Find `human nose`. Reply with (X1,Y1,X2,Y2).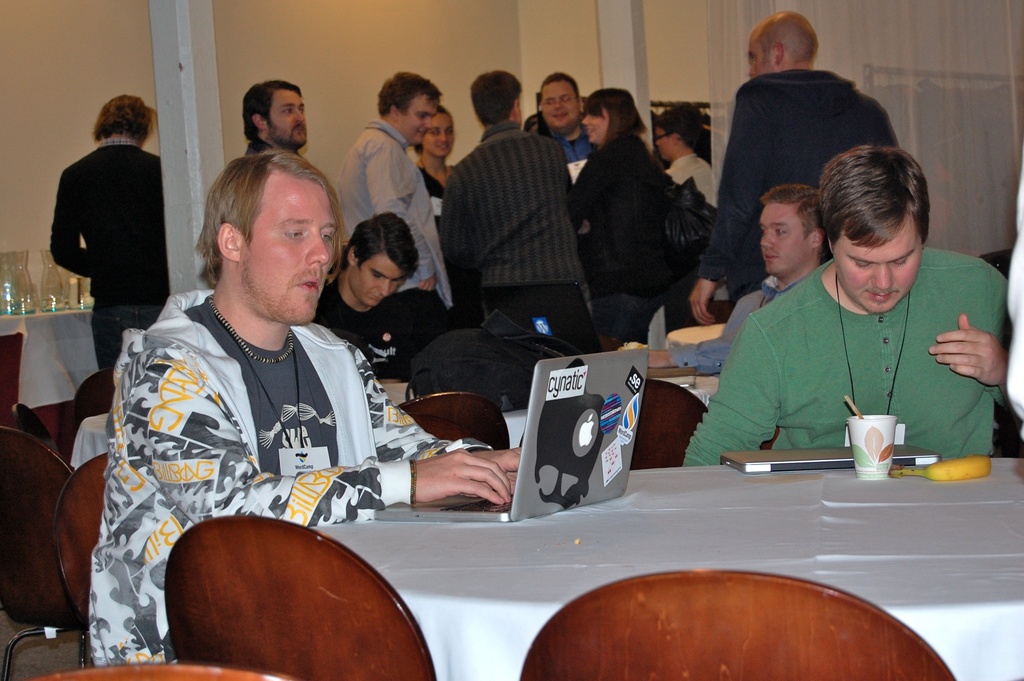
(304,235,330,267).
